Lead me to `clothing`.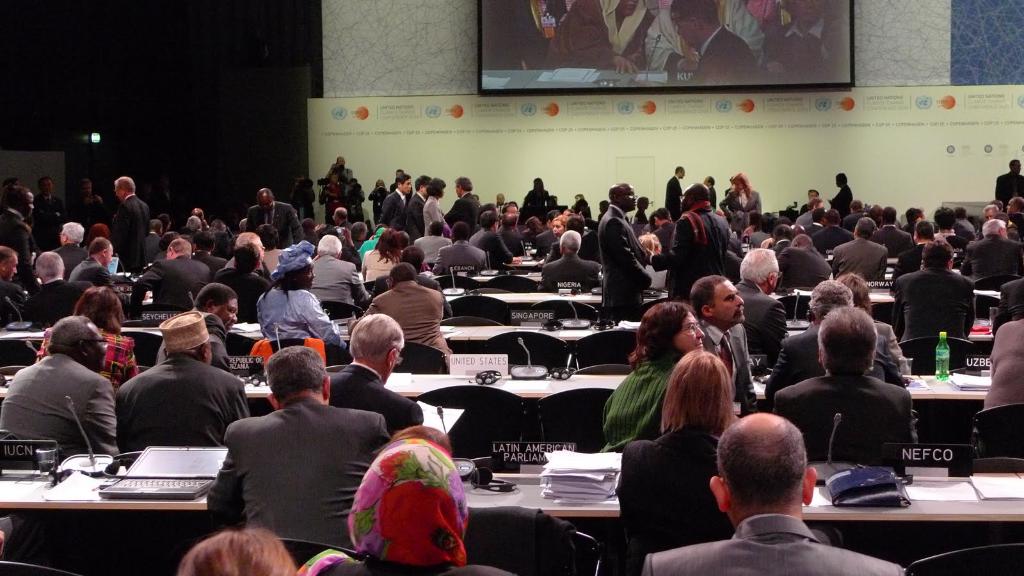
Lead to 157/314/235/377.
